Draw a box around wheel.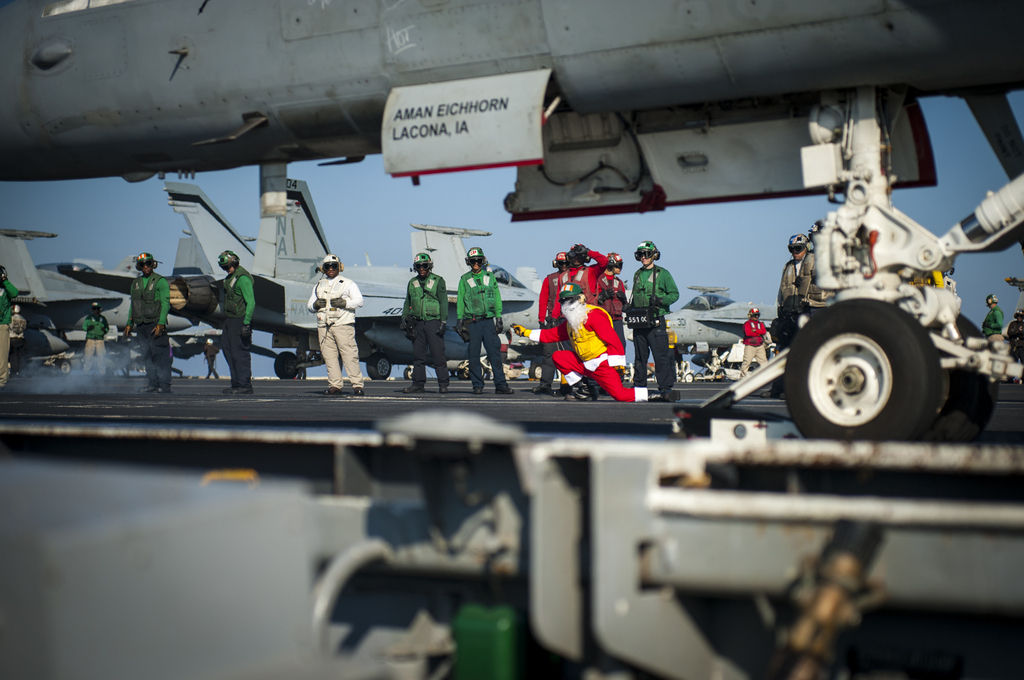
bbox(942, 312, 995, 437).
